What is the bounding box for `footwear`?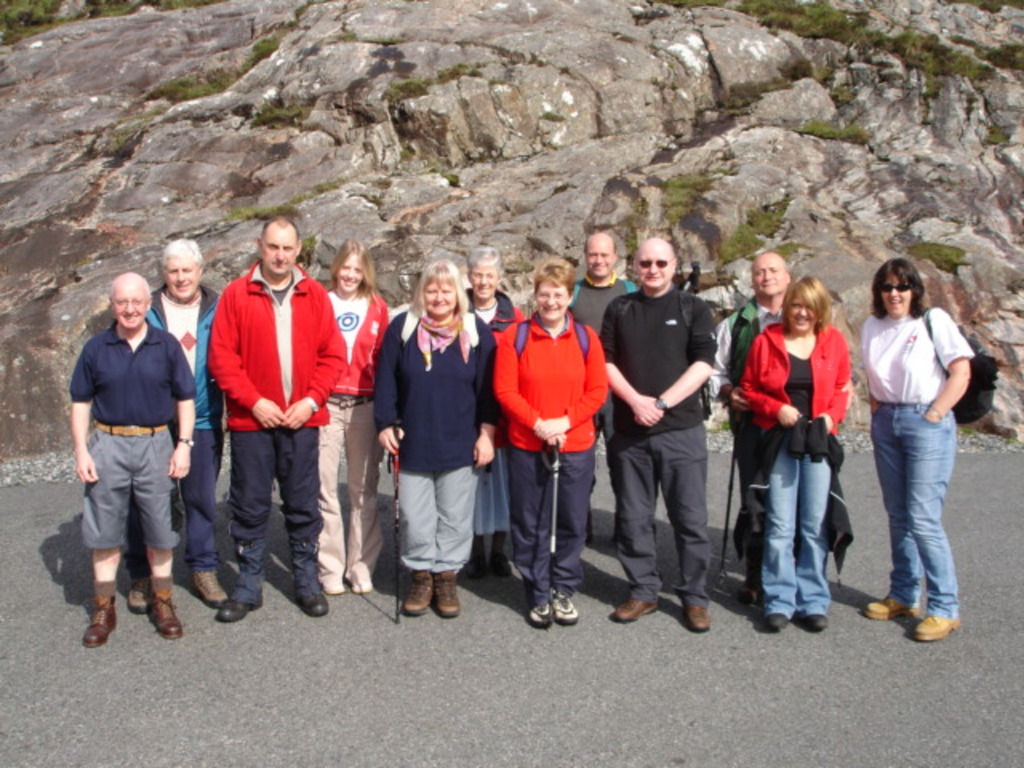
box(917, 600, 957, 638).
